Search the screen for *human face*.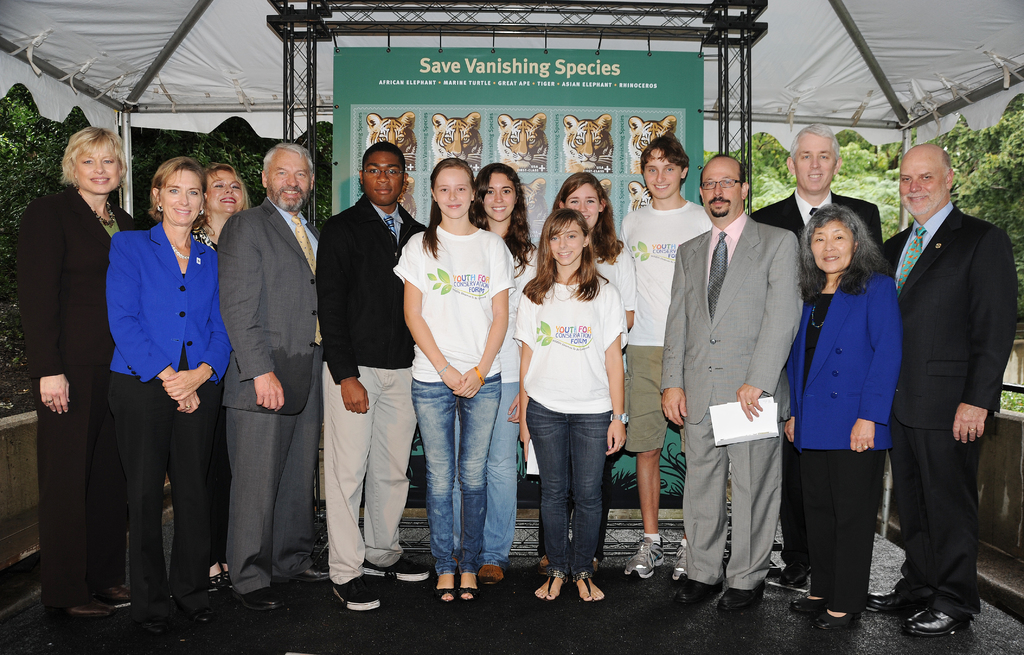
Found at {"x1": 568, "y1": 183, "x2": 598, "y2": 228}.
